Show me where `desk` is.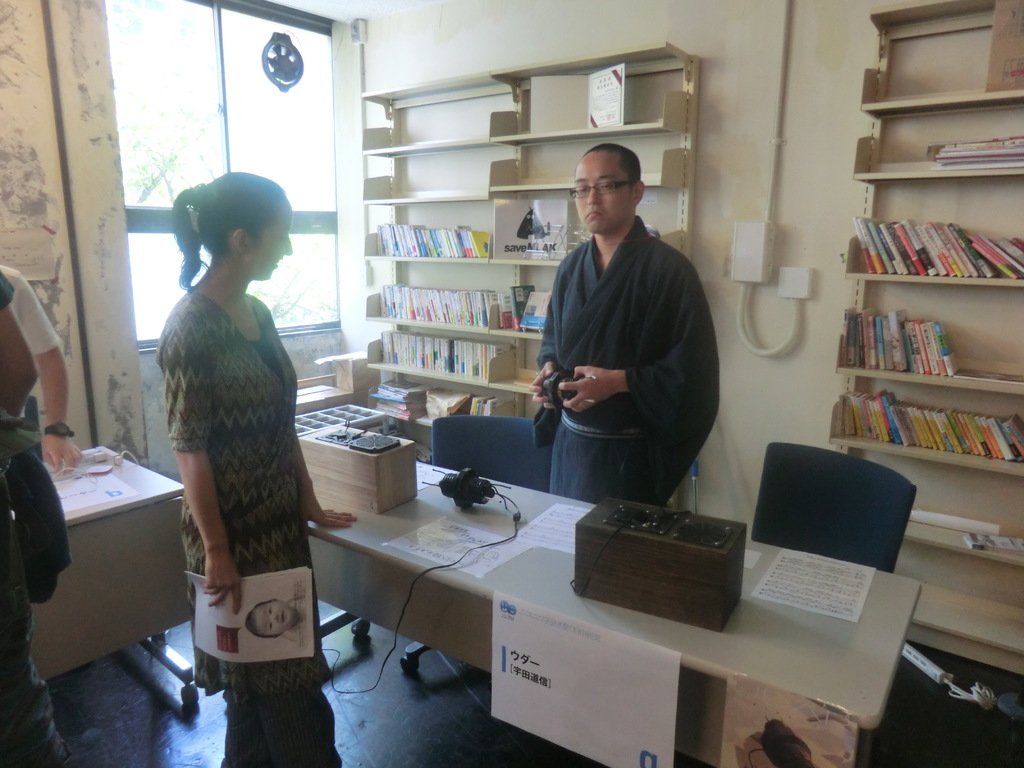
`desk` is at box=[305, 461, 922, 767].
